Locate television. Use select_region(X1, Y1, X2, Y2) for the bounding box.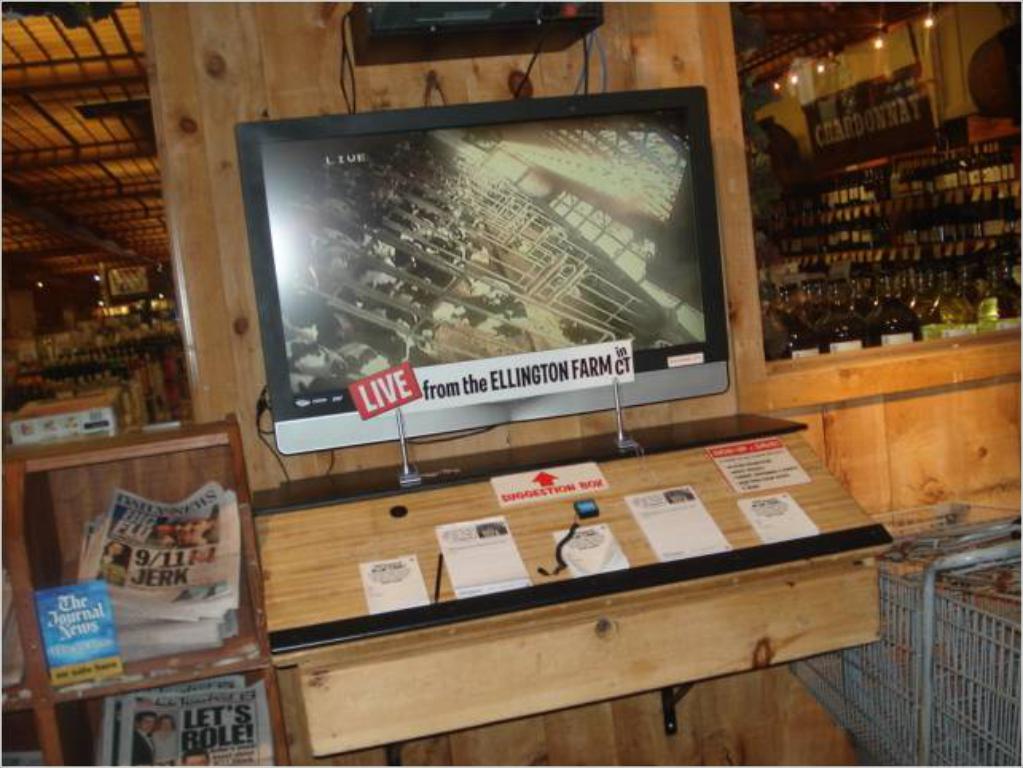
select_region(234, 86, 728, 456).
